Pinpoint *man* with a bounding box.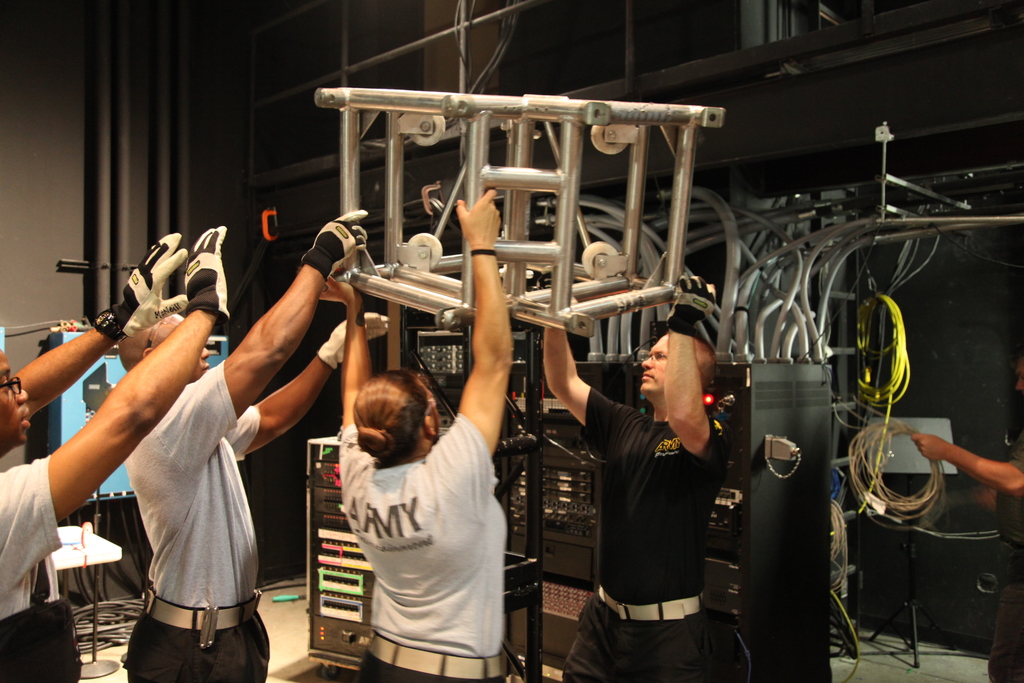
region(114, 201, 391, 682).
